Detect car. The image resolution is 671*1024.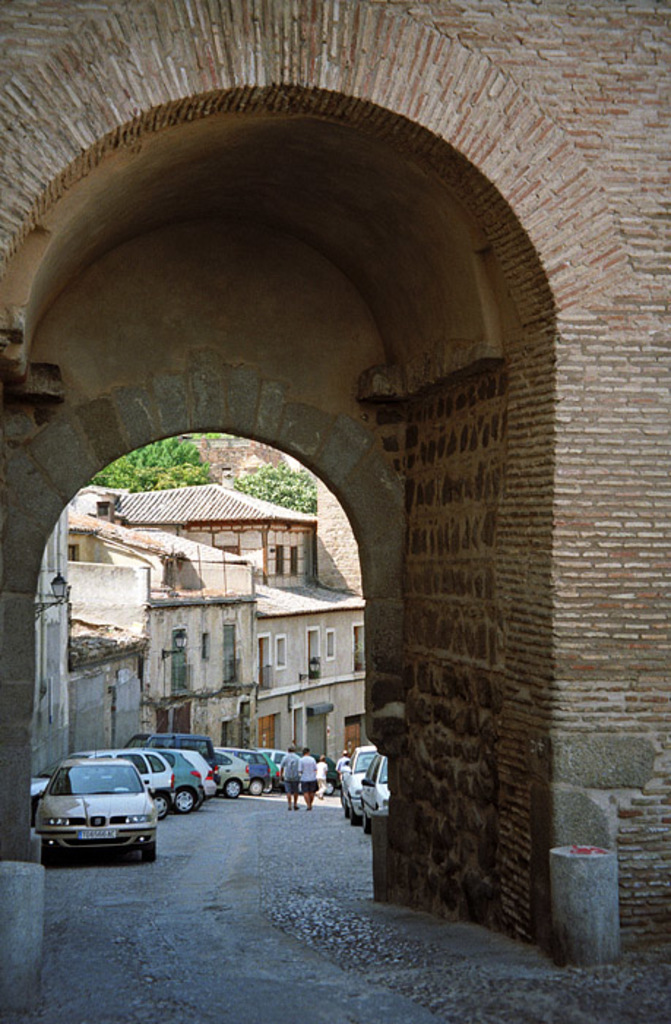
detection(215, 746, 251, 799).
